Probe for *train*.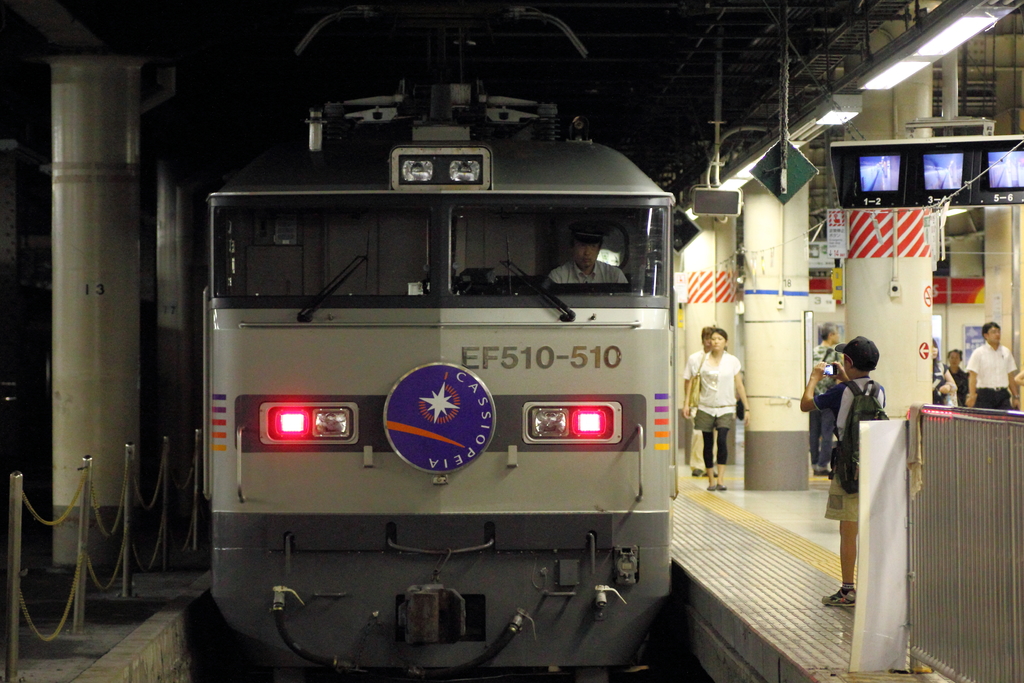
Probe result: left=201, top=2, right=669, bottom=680.
